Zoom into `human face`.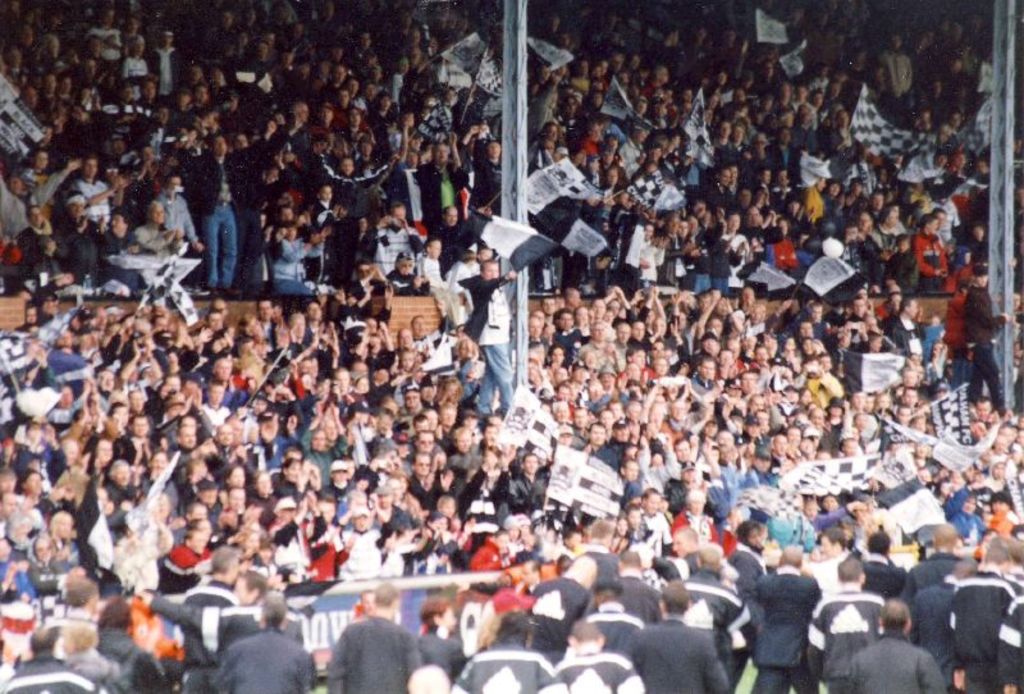
Zoom target: l=590, t=382, r=600, b=399.
